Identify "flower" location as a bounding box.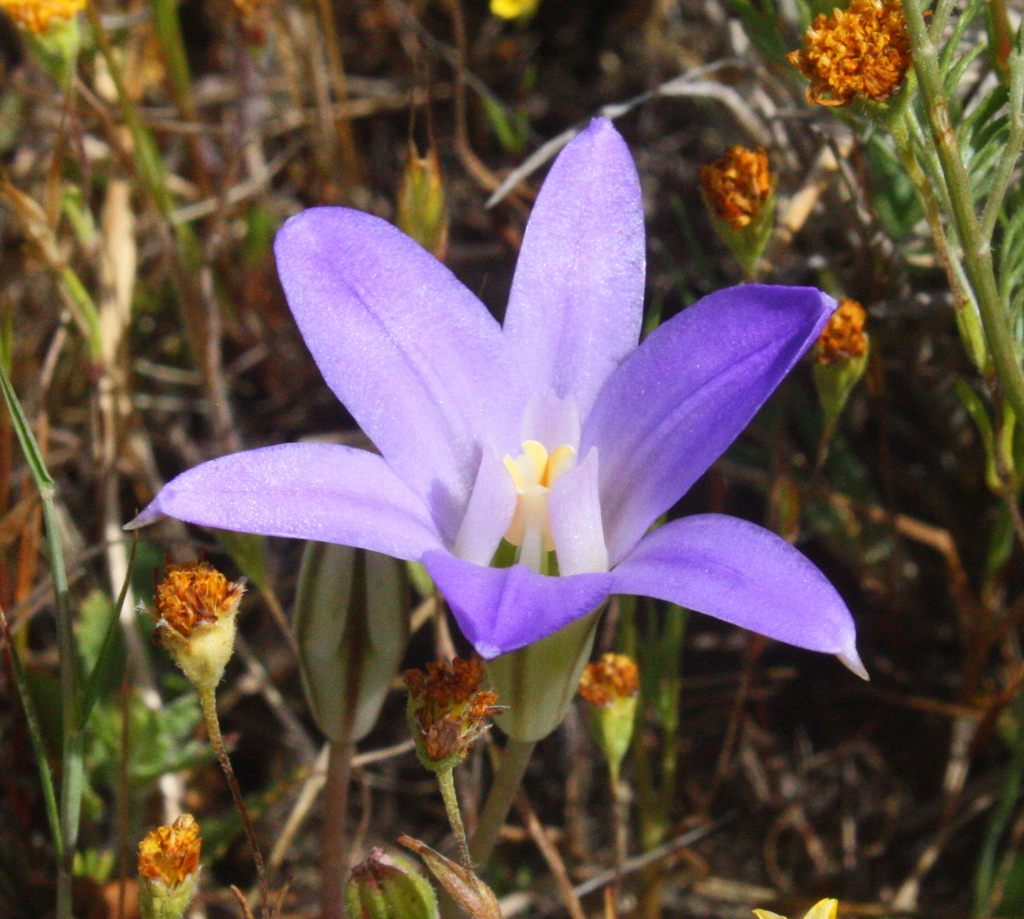
BBox(138, 807, 218, 917).
